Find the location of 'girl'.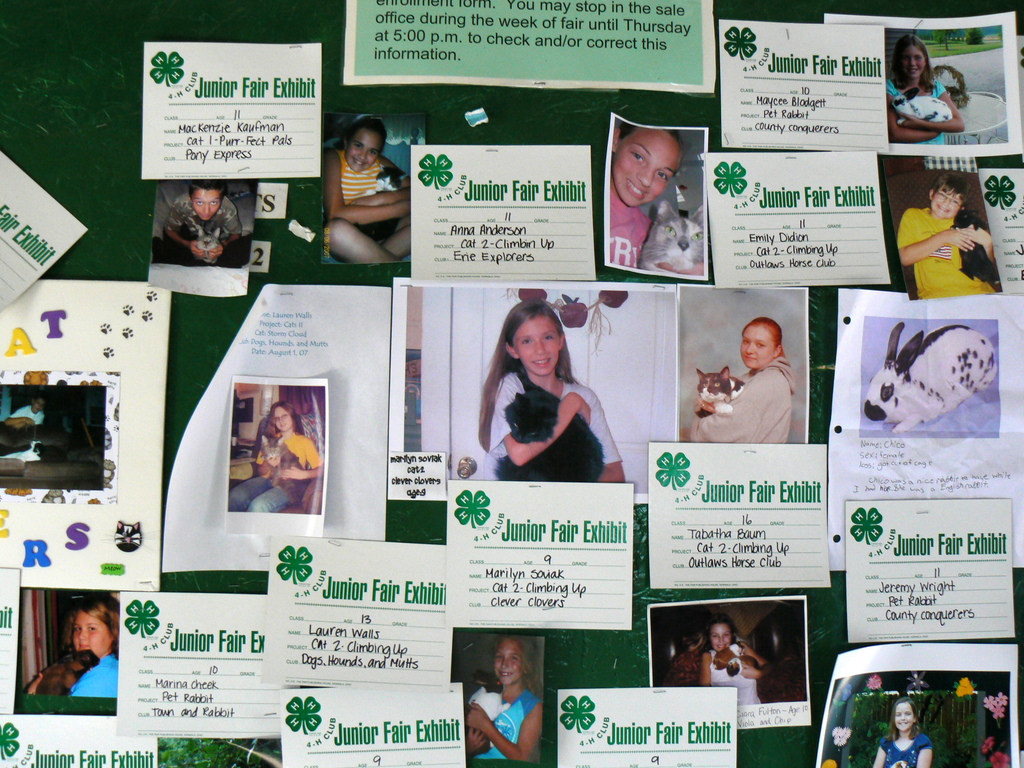
Location: 700/611/763/709.
